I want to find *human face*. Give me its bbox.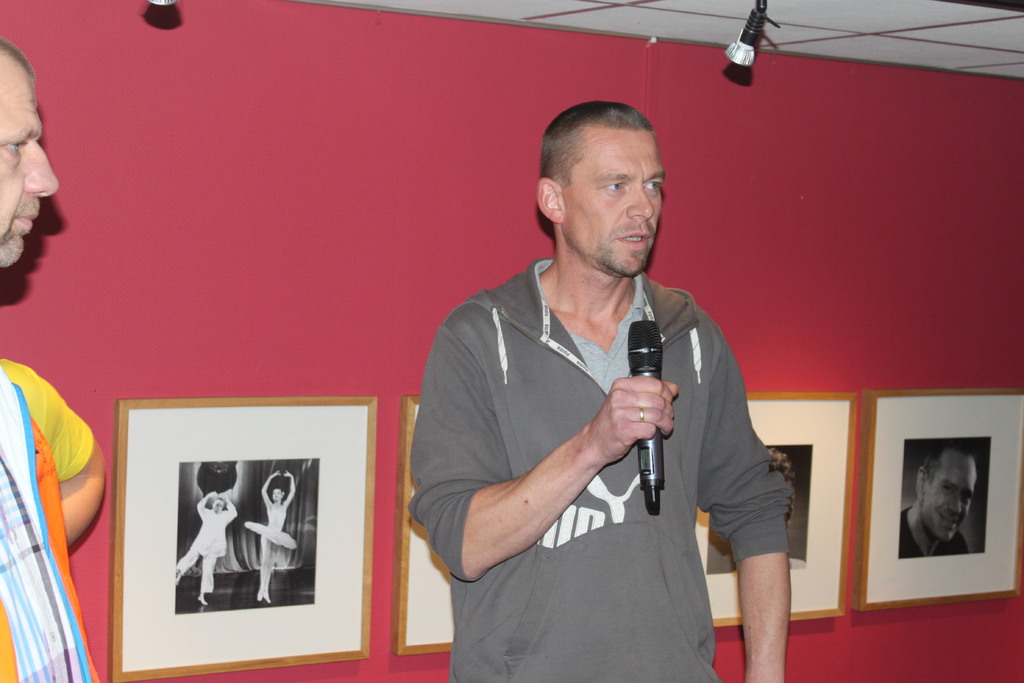
crop(570, 126, 667, 269).
